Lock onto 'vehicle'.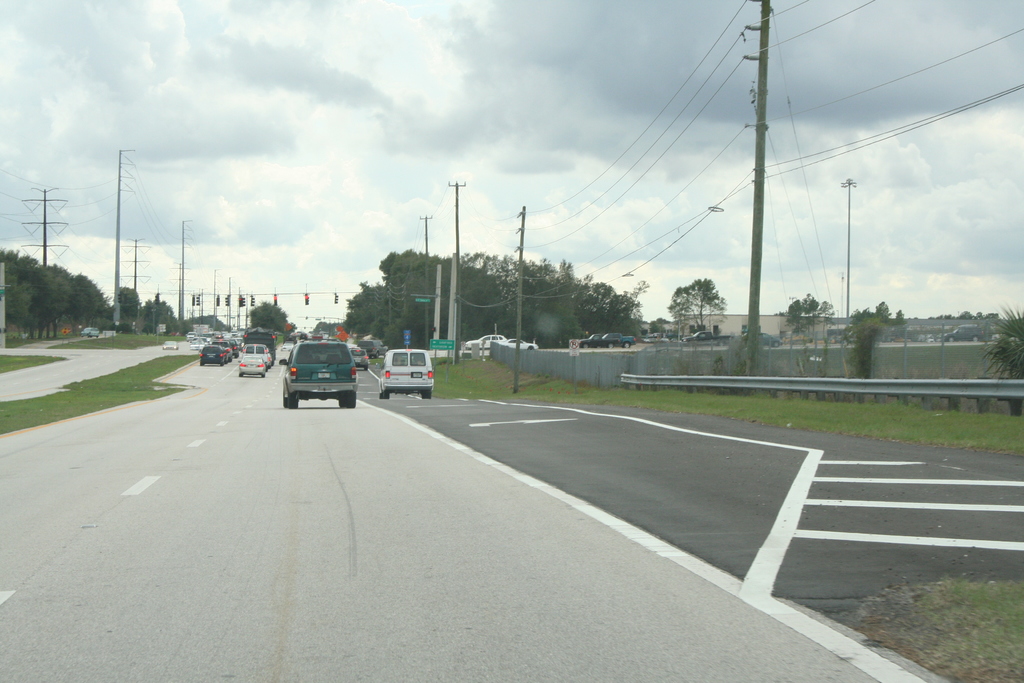
Locked: (836, 325, 855, 346).
